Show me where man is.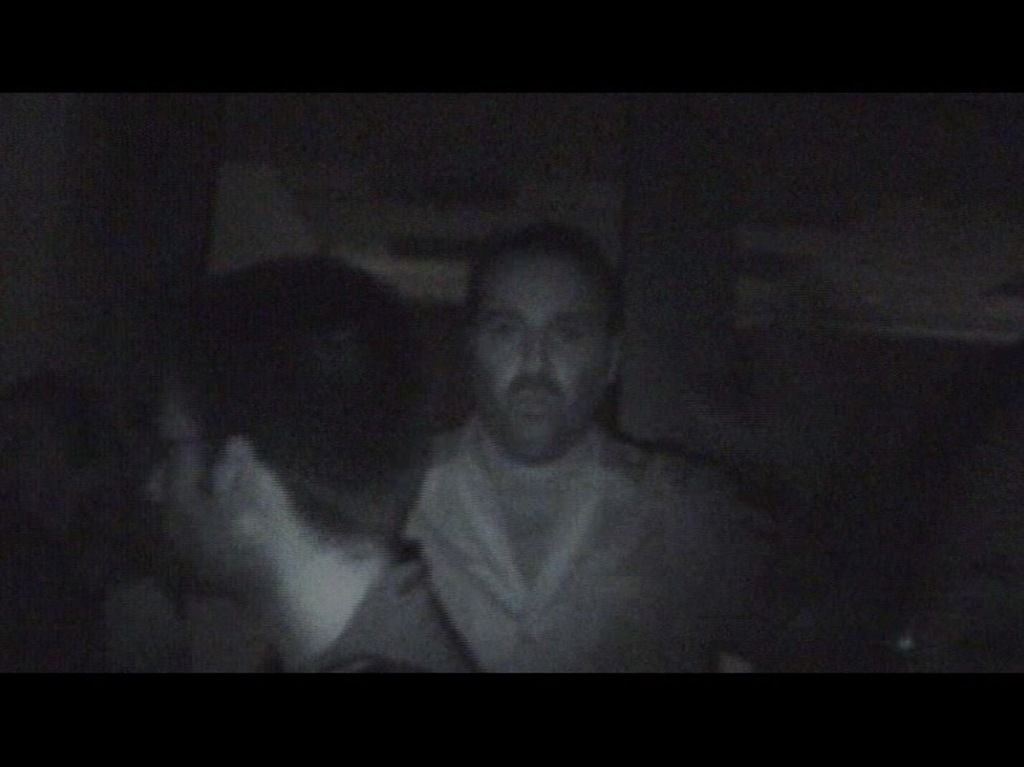
man is at [x1=144, y1=250, x2=478, y2=673].
